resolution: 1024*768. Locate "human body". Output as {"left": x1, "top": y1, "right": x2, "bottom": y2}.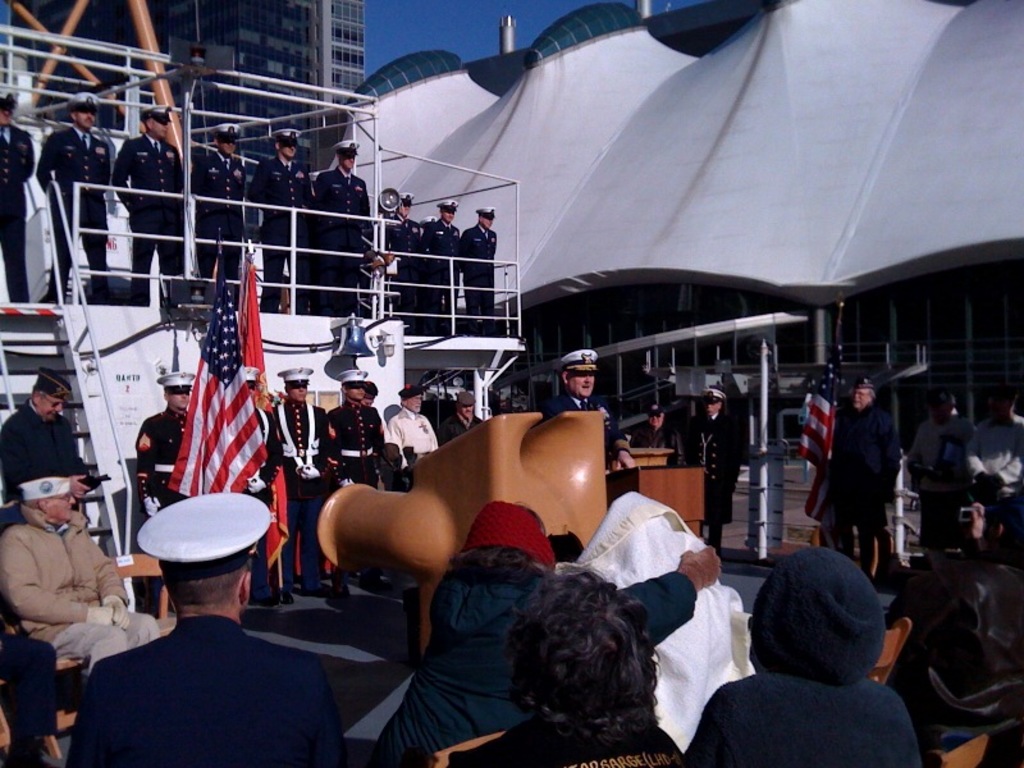
{"left": 365, "top": 548, "right": 722, "bottom": 767}.
